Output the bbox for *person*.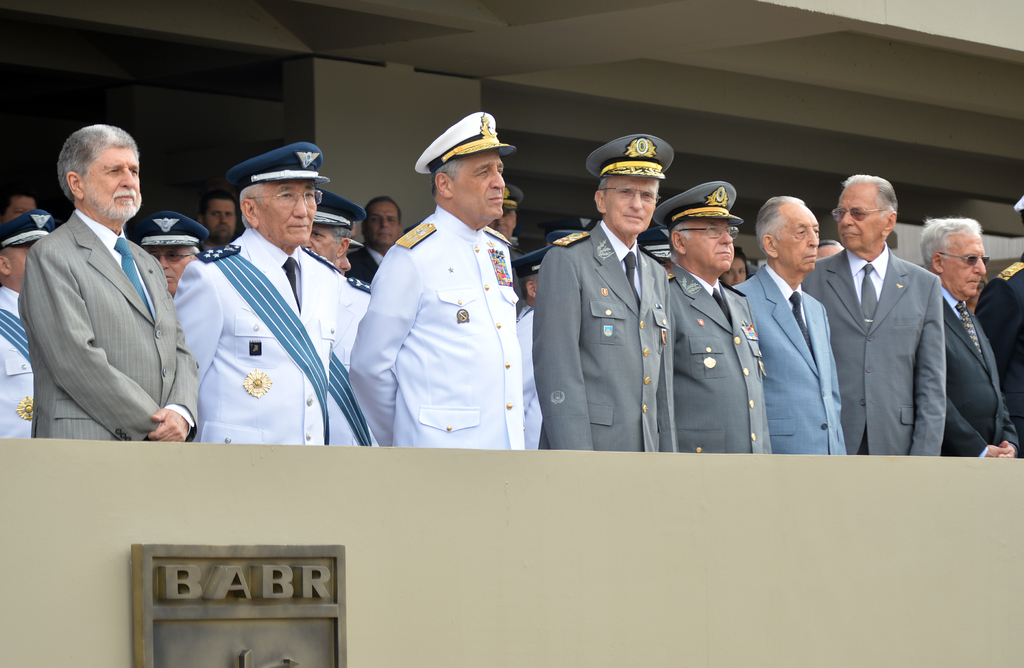
BBox(651, 179, 774, 455).
